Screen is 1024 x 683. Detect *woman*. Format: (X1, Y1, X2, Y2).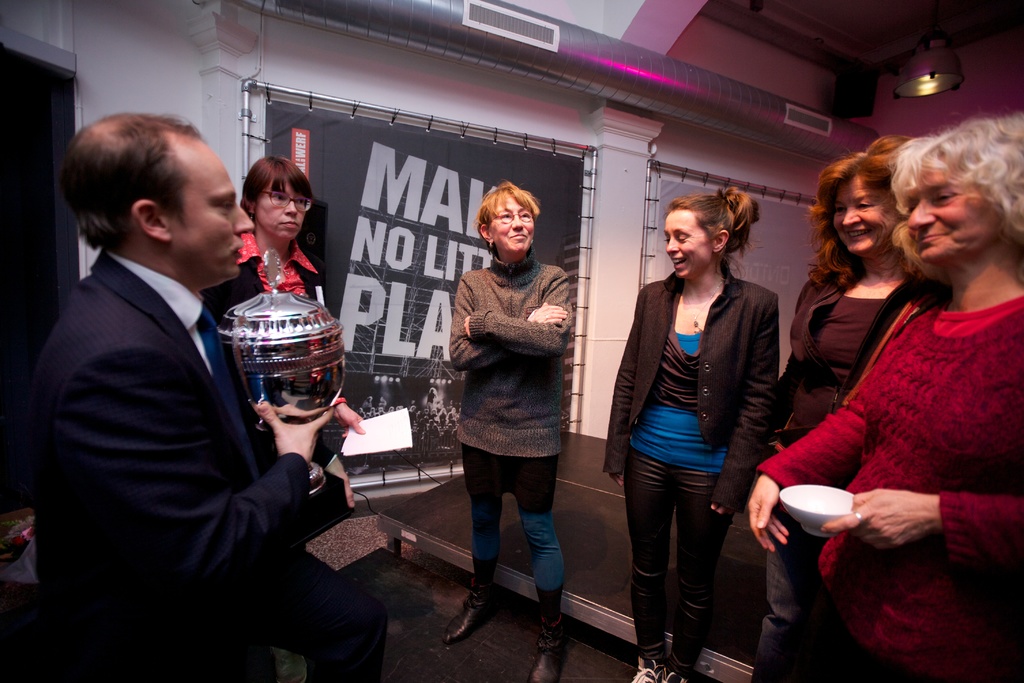
(438, 183, 580, 682).
